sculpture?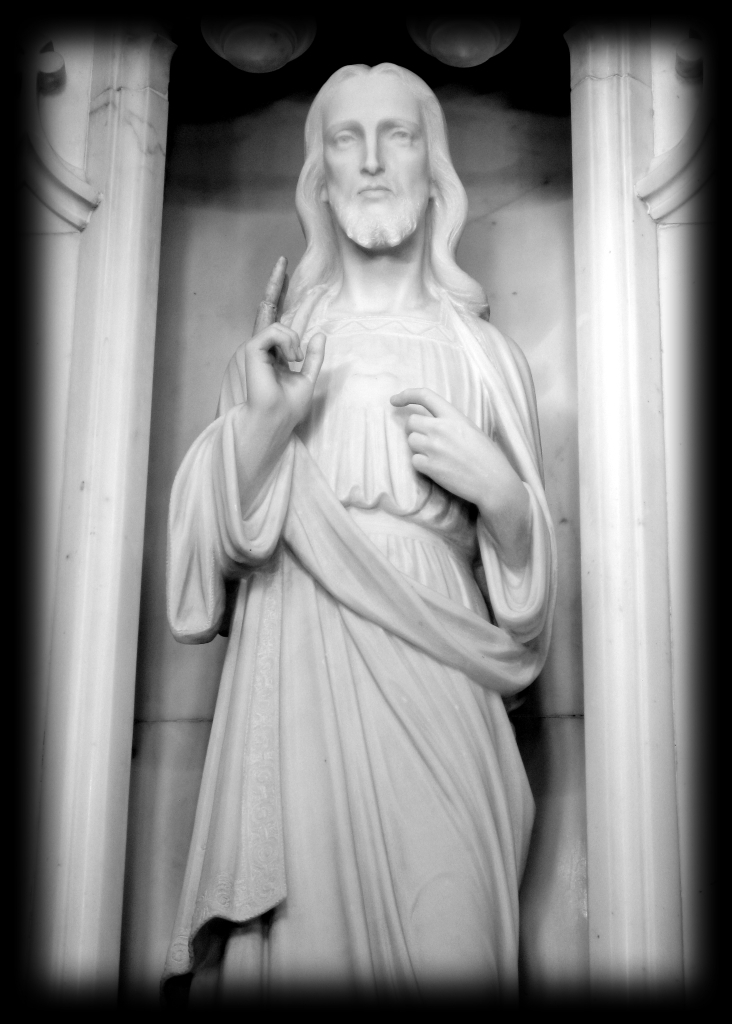
Rect(151, 56, 559, 1011)
